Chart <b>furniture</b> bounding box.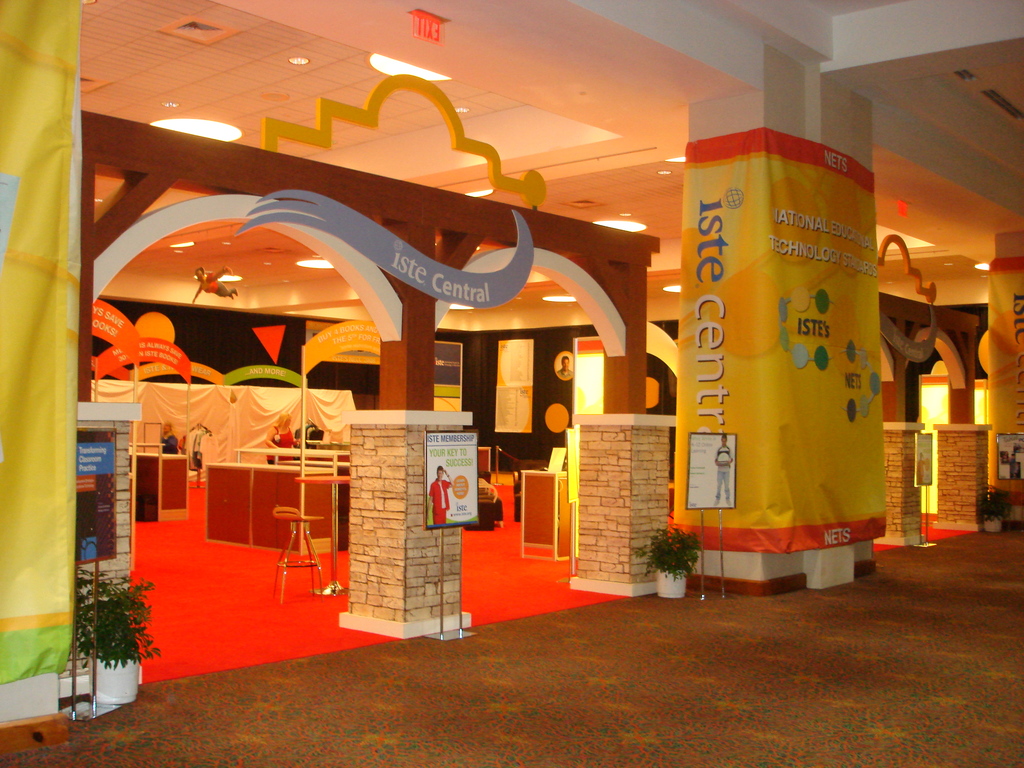
Charted: region(207, 446, 344, 551).
